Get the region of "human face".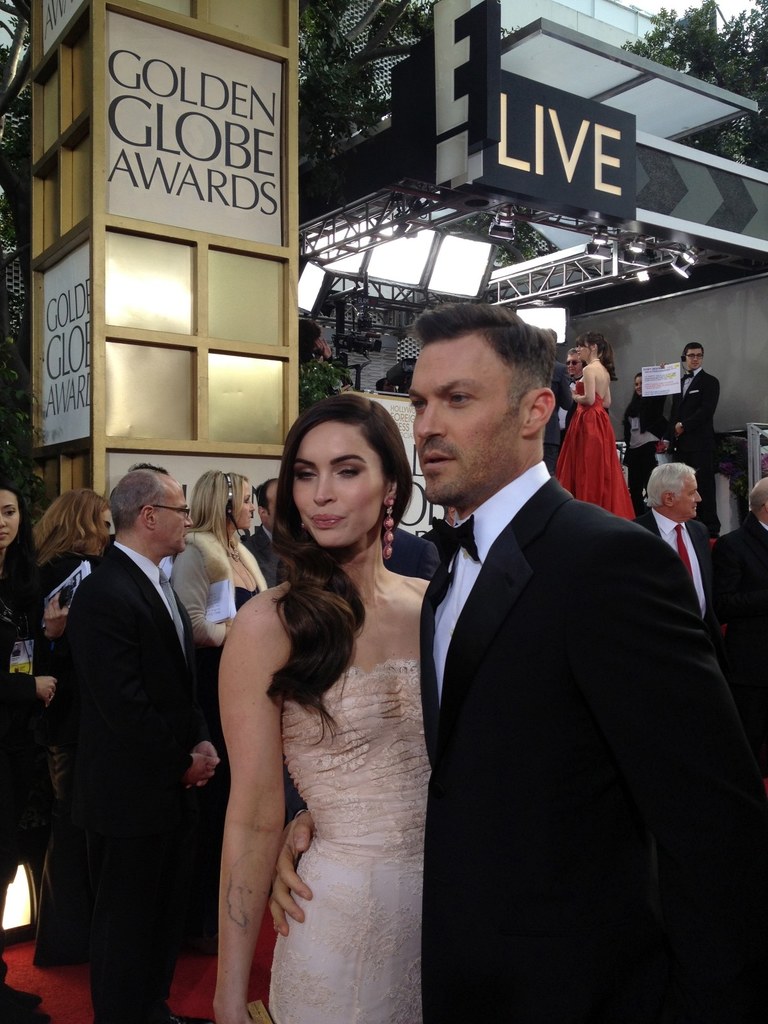
[0, 491, 27, 556].
